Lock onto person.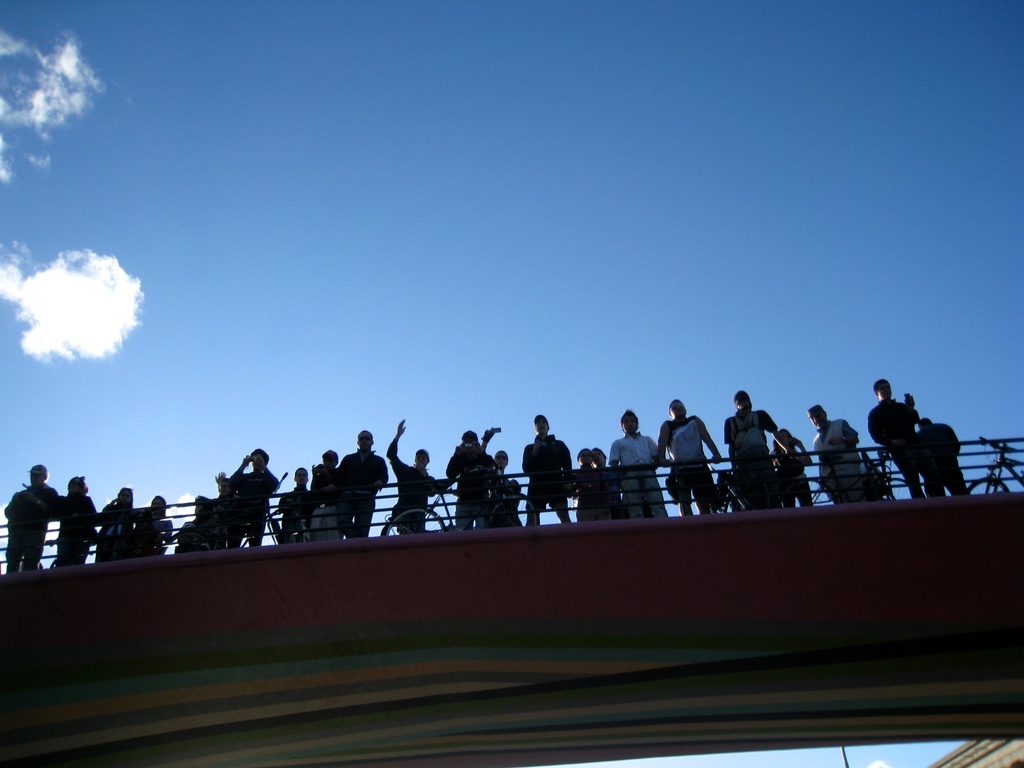
Locked: left=330, top=426, right=390, bottom=541.
